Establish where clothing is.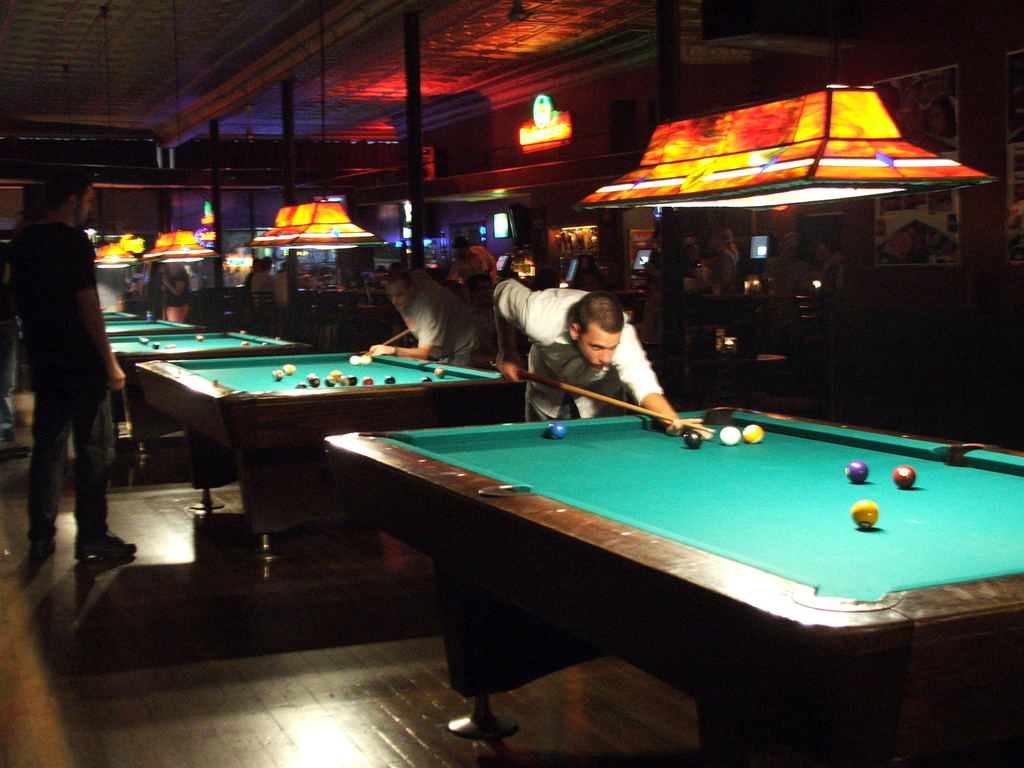
Established at locate(496, 281, 655, 425).
